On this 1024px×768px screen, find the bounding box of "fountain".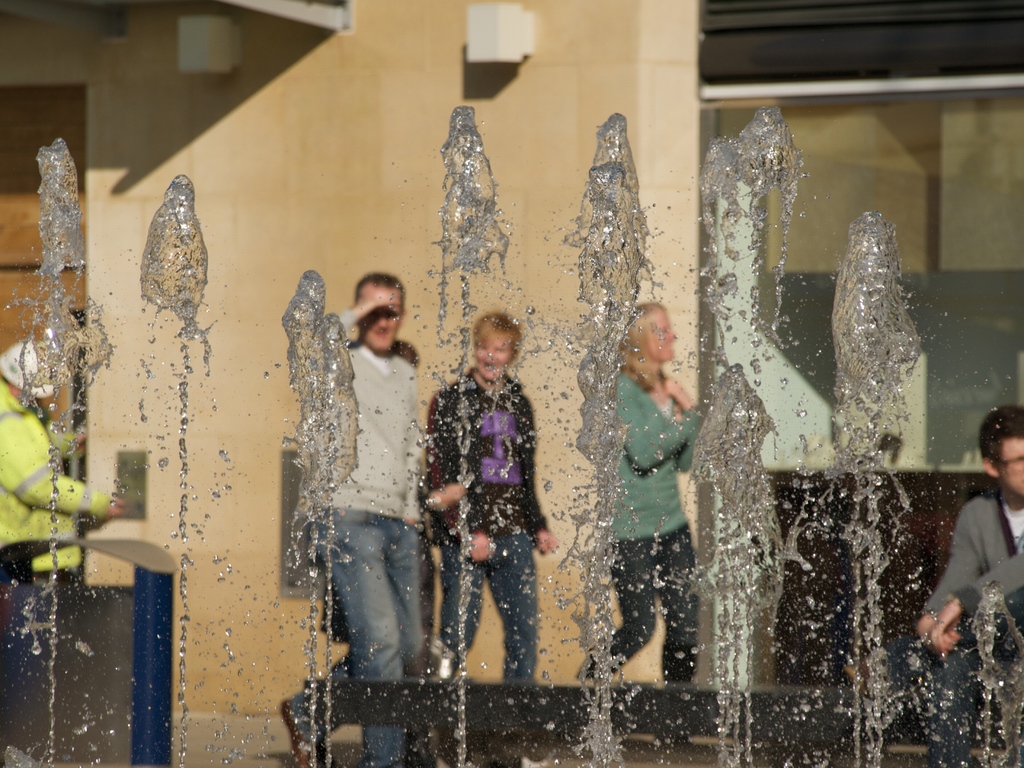
Bounding box: <bbox>24, 120, 81, 749</bbox>.
